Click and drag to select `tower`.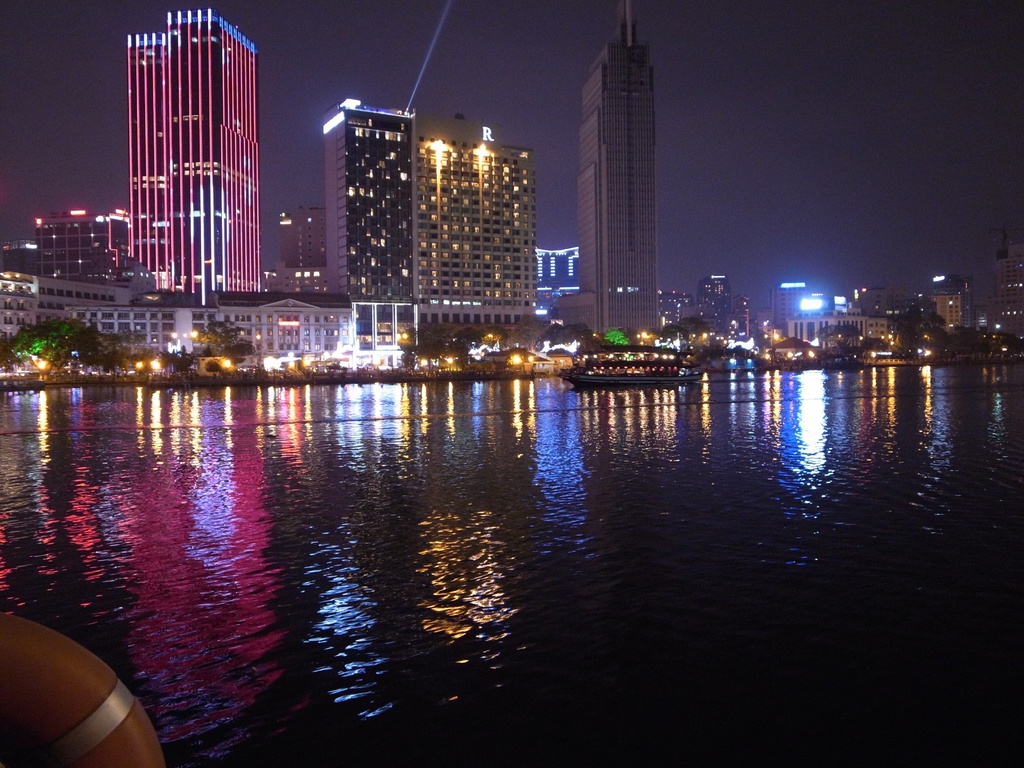
Selection: (left=695, top=272, right=730, bottom=335).
